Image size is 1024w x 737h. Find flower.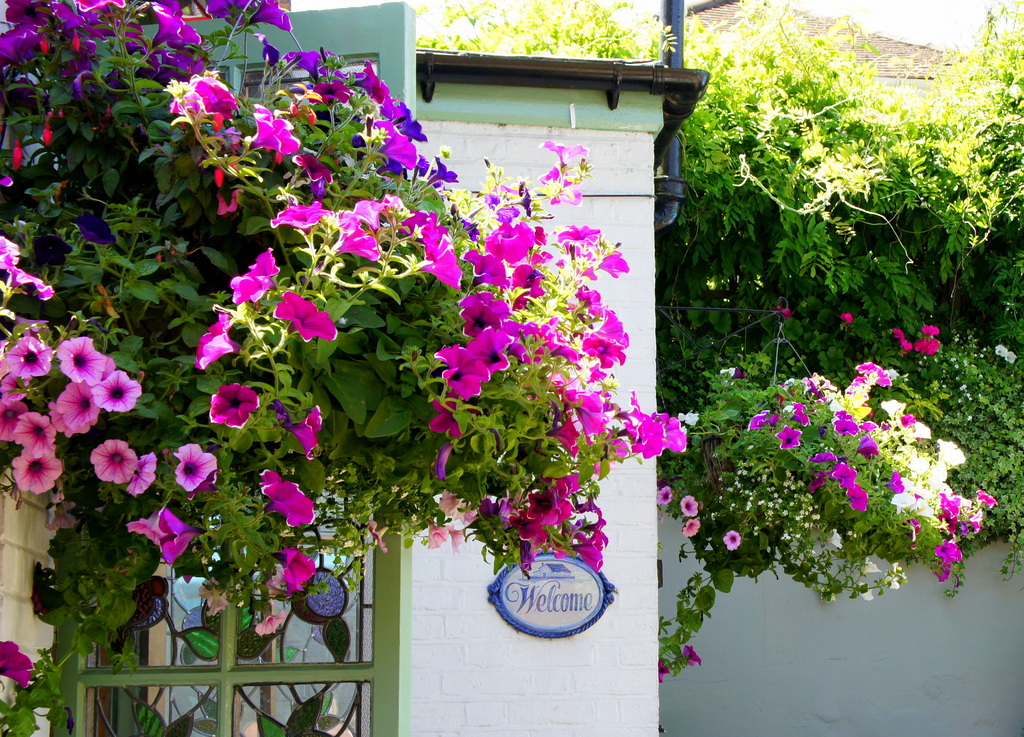
box(200, 579, 234, 614).
